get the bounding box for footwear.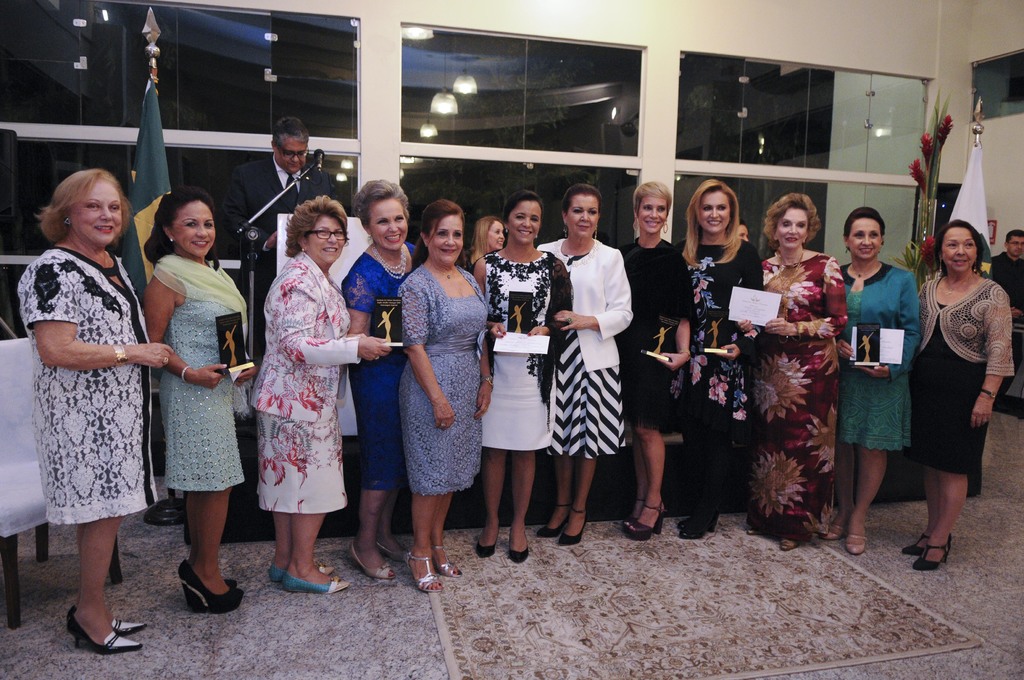
{"x1": 508, "y1": 546, "x2": 528, "y2": 566}.
